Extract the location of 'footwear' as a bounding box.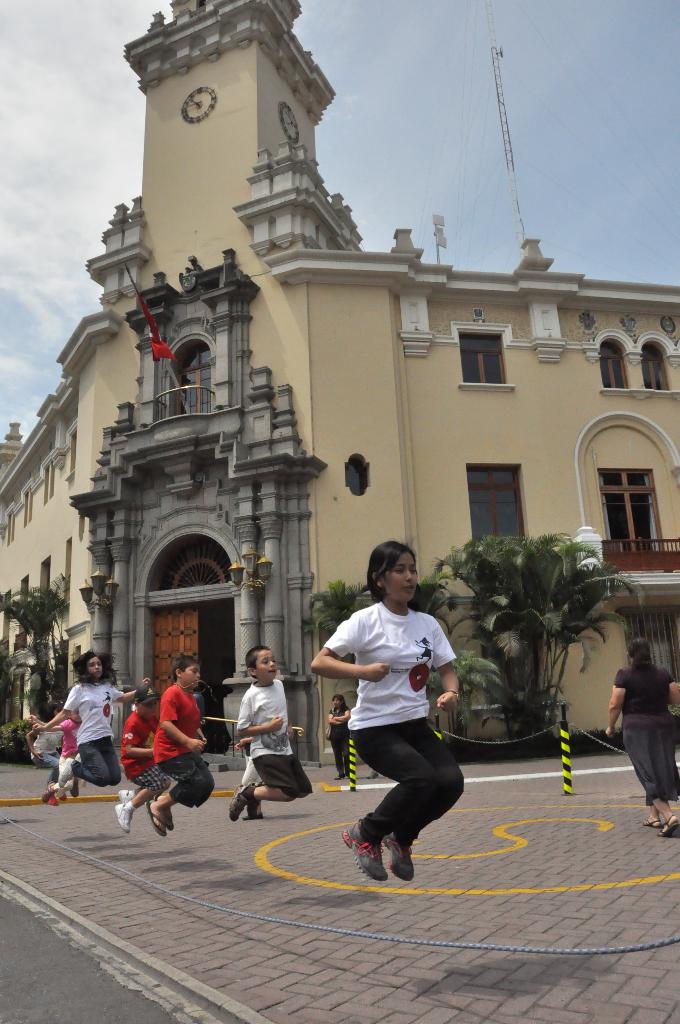
660/812/679/836.
